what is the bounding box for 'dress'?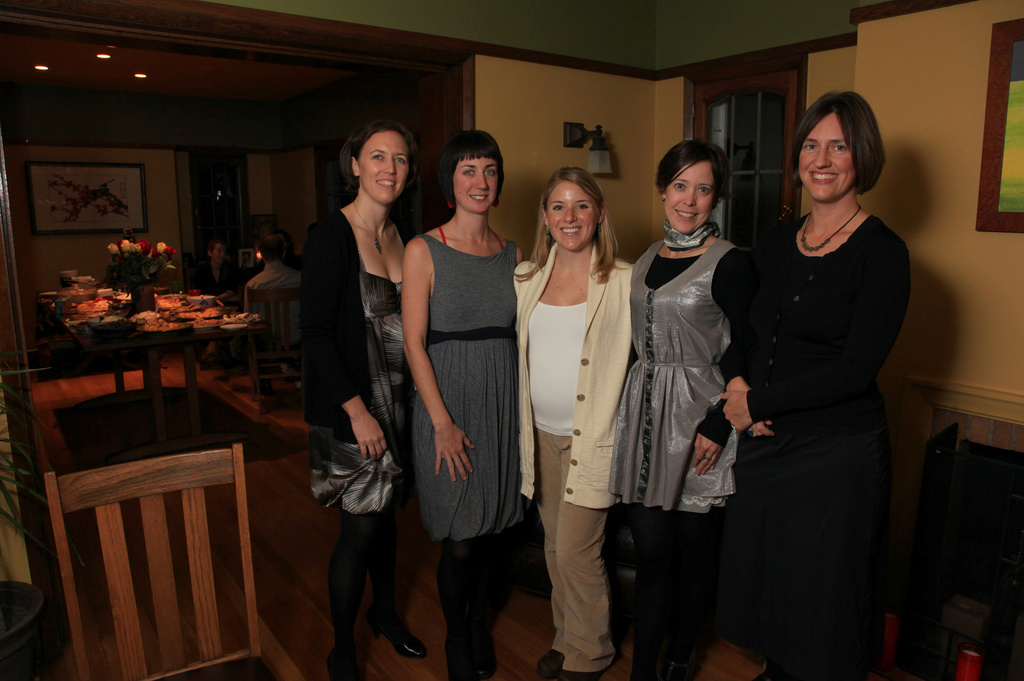
Rect(305, 252, 393, 517).
